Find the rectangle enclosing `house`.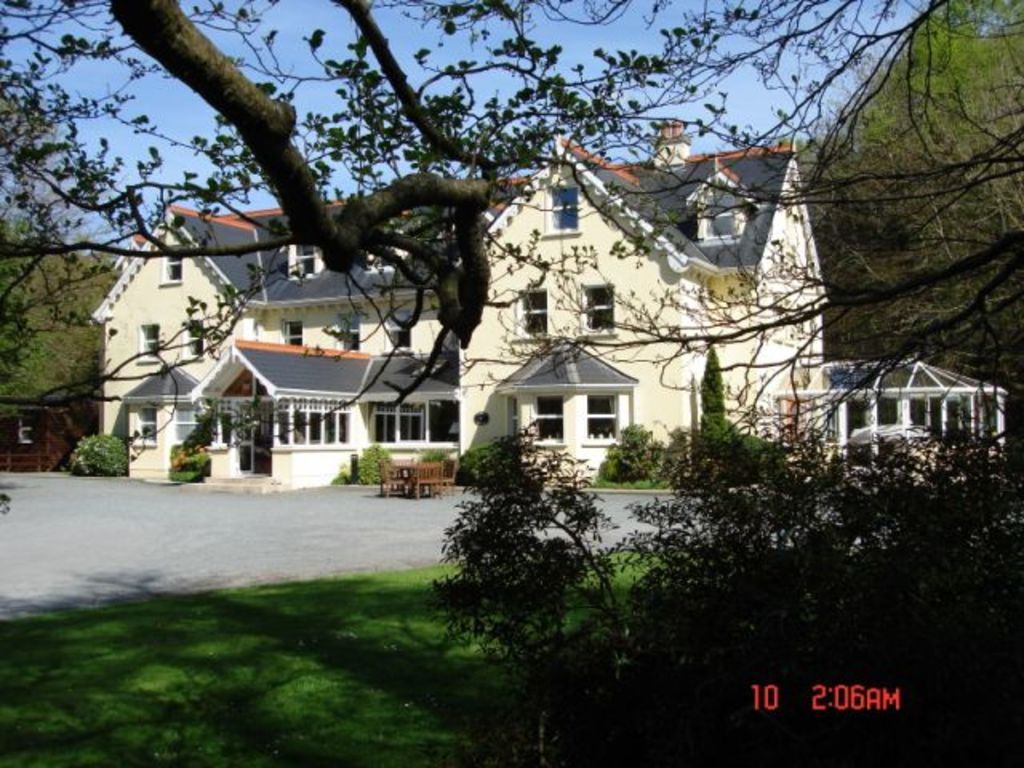
Rect(93, 123, 821, 490).
